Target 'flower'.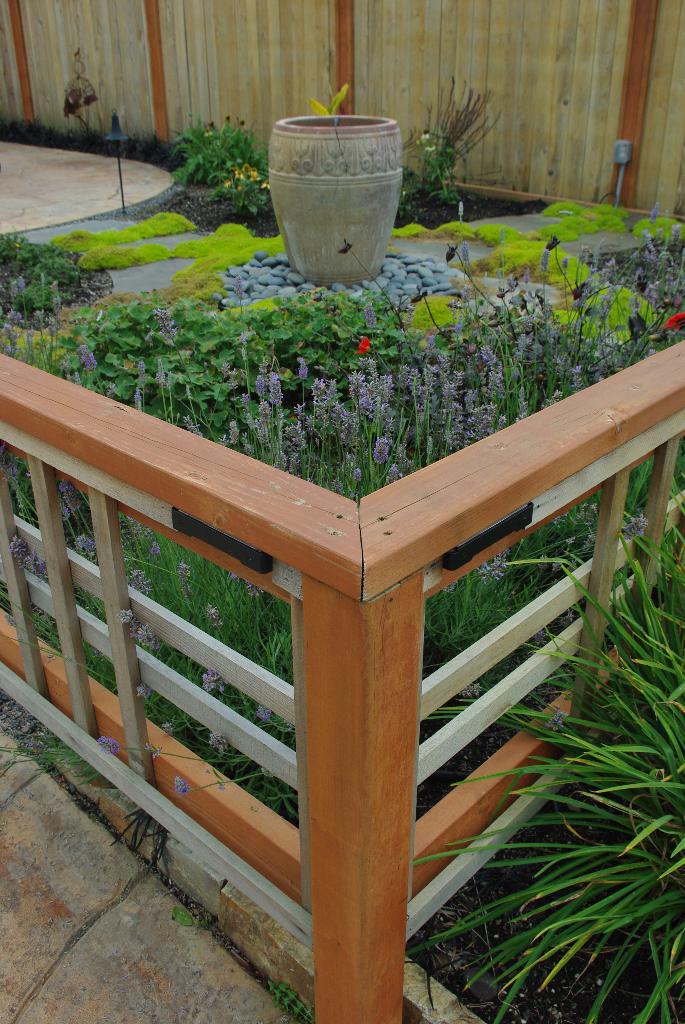
Target region: 482,550,510,584.
